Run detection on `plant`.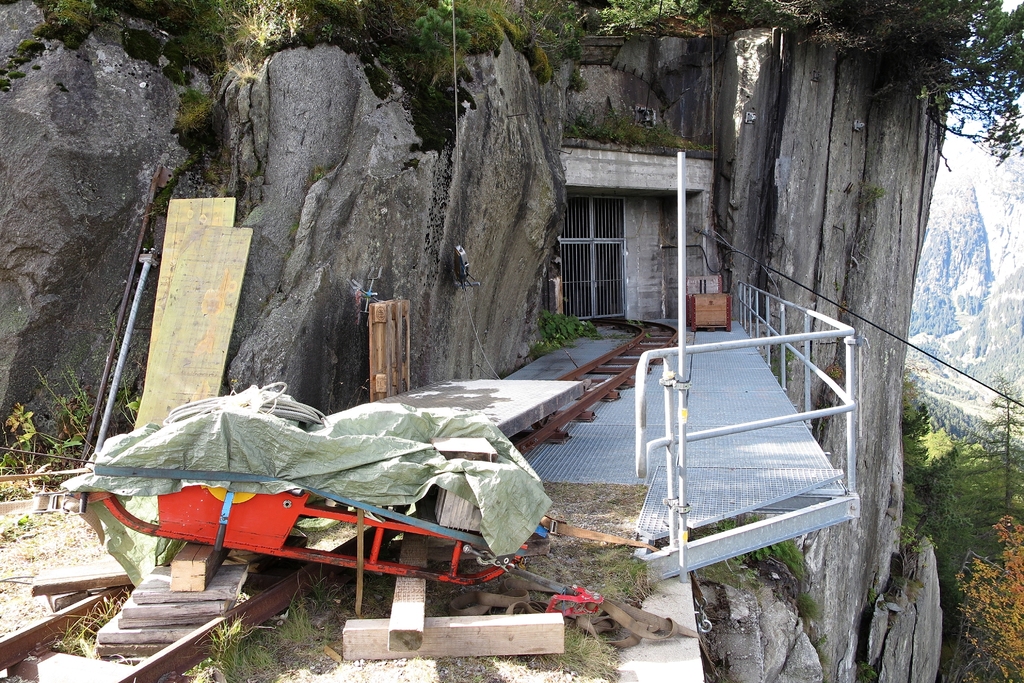
Result: crop(530, 305, 597, 355).
